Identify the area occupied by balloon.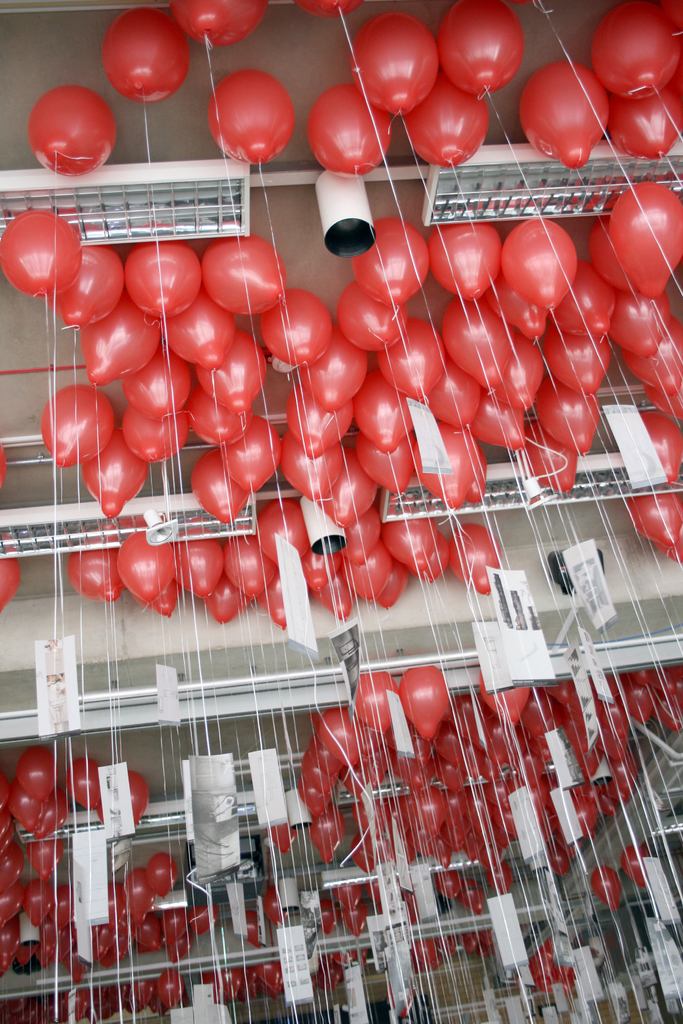
Area: locate(312, 737, 338, 774).
